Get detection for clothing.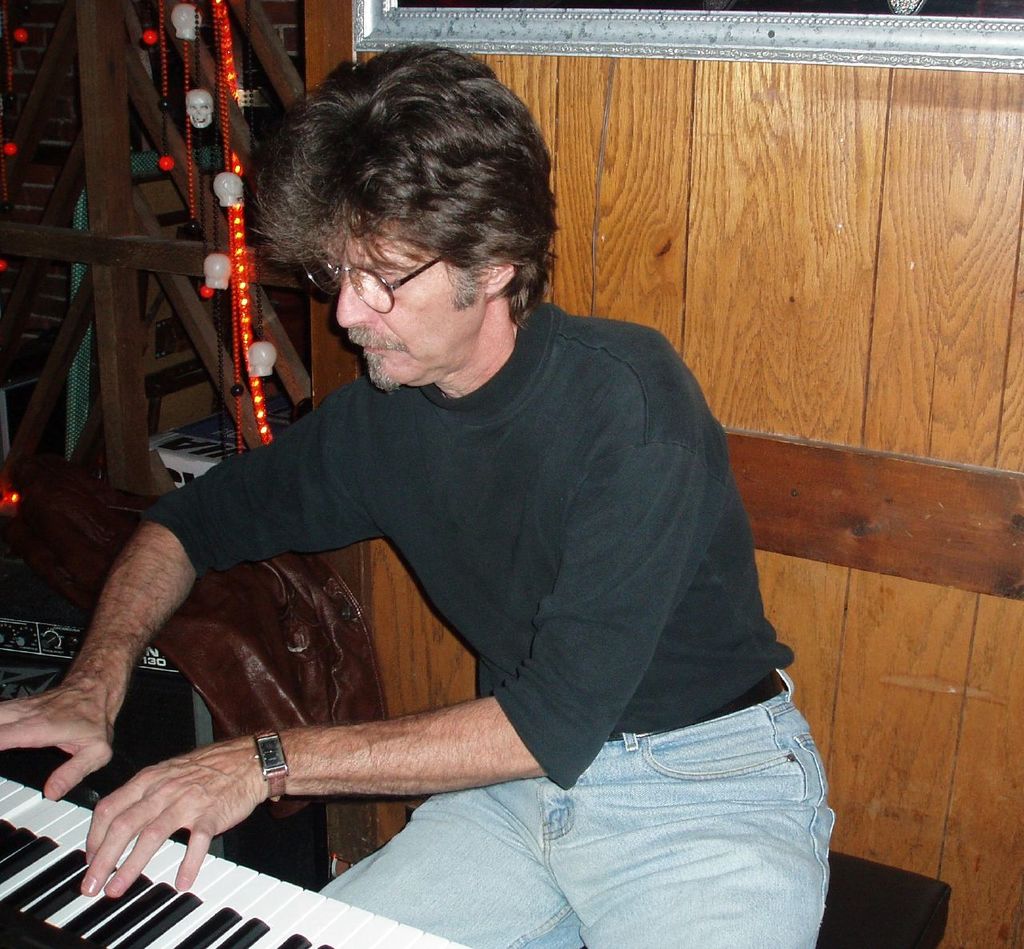
Detection: (127,221,809,909).
